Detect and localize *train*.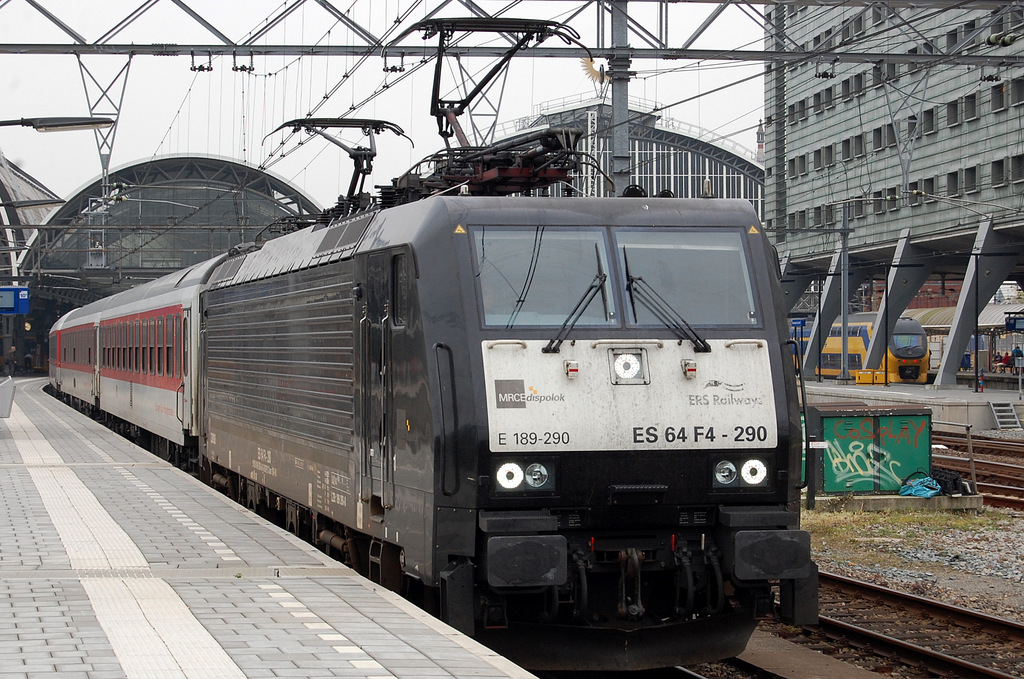
Localized at {"x1": 44, "y1": 19, "x2": 819, "y2": 674}.
